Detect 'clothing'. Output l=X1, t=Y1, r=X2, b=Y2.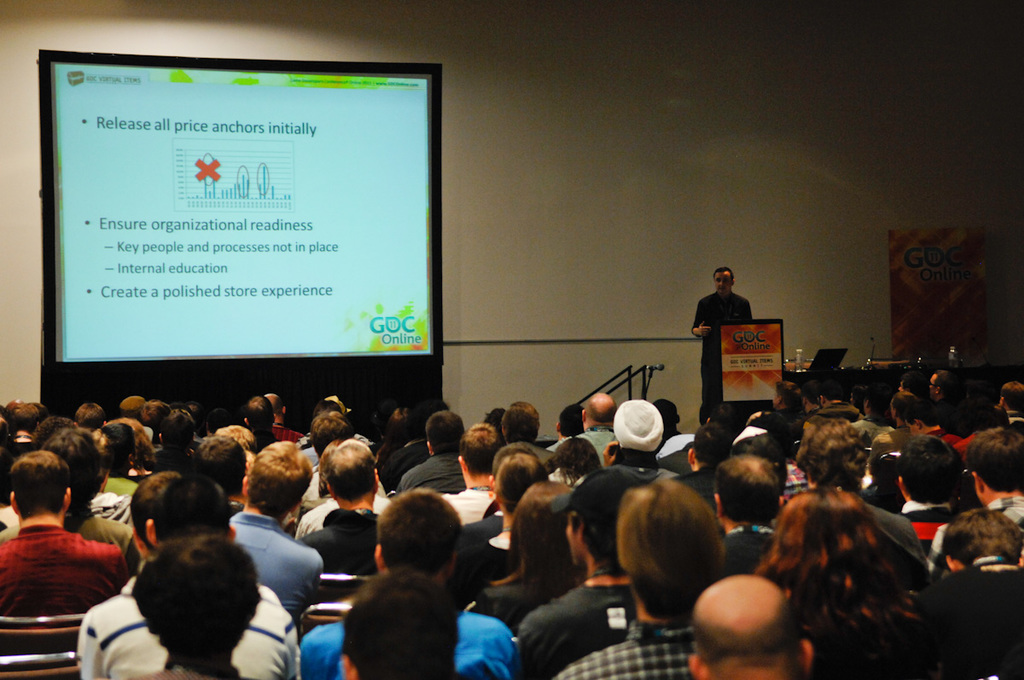
l=690, t=289, r=753, b=419.
